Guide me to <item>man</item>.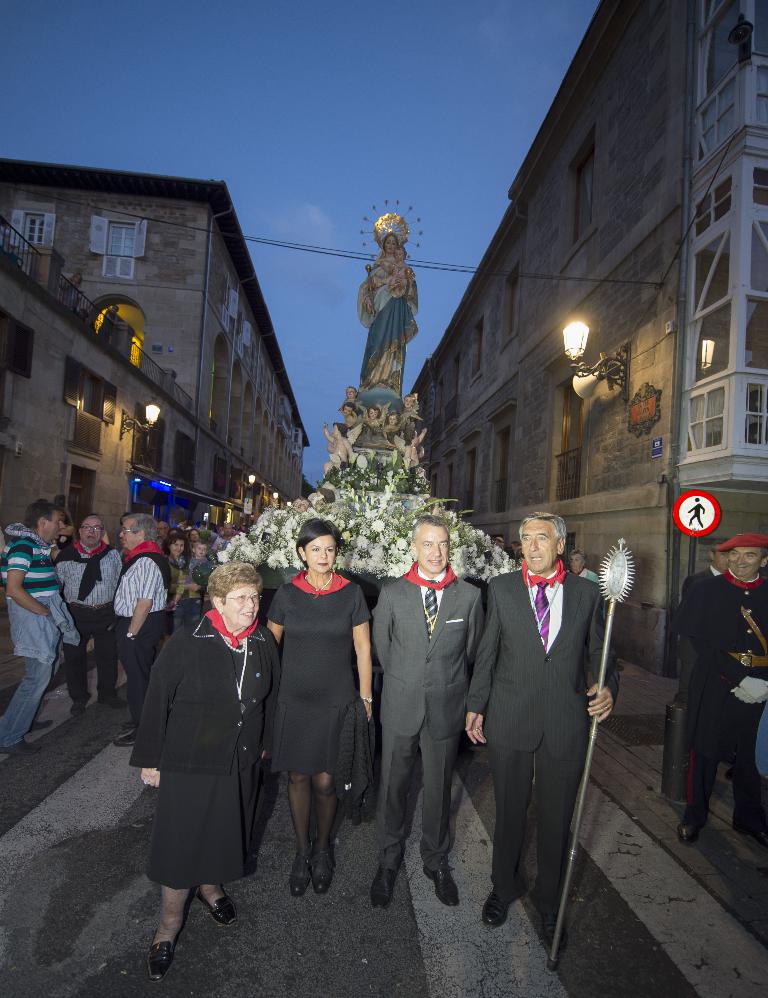
Guidance: <region>493, 535, 513, 559</region>.
